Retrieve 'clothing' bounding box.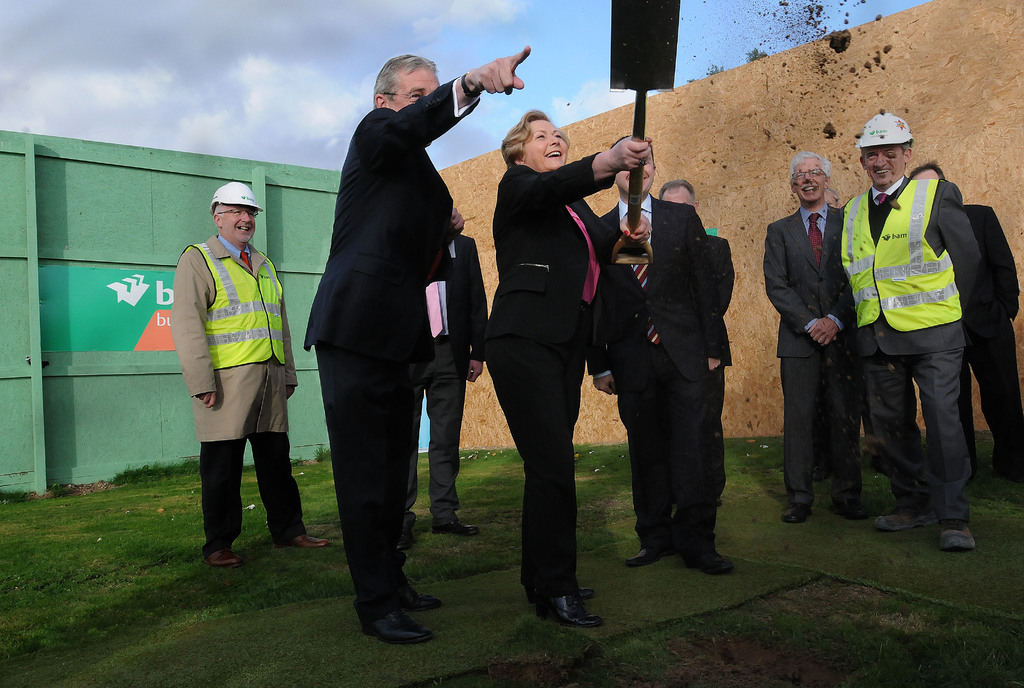
Bounding box: Rect(166, 227, 309, 543).
